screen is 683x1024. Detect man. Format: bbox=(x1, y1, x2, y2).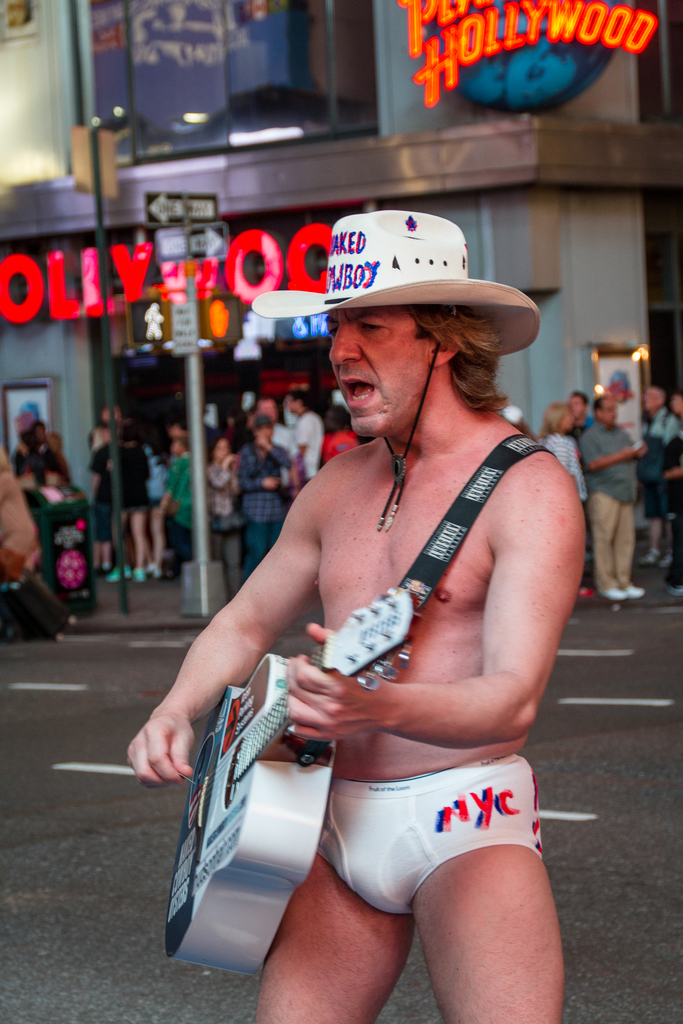
bbox=(247, 394, 298, 454).
